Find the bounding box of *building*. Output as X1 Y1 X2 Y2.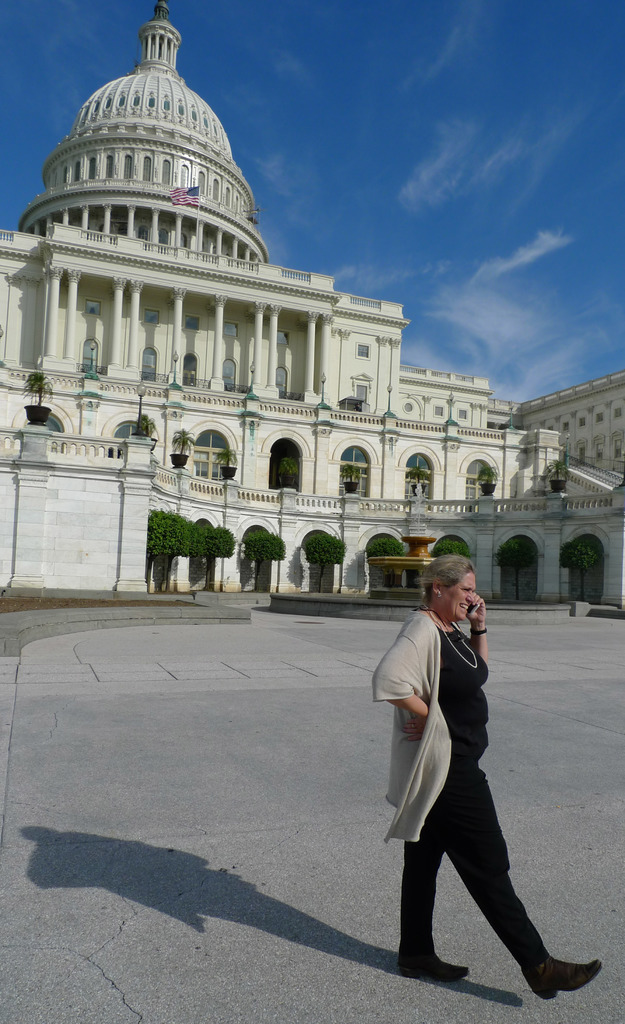
516 374 624 479.
